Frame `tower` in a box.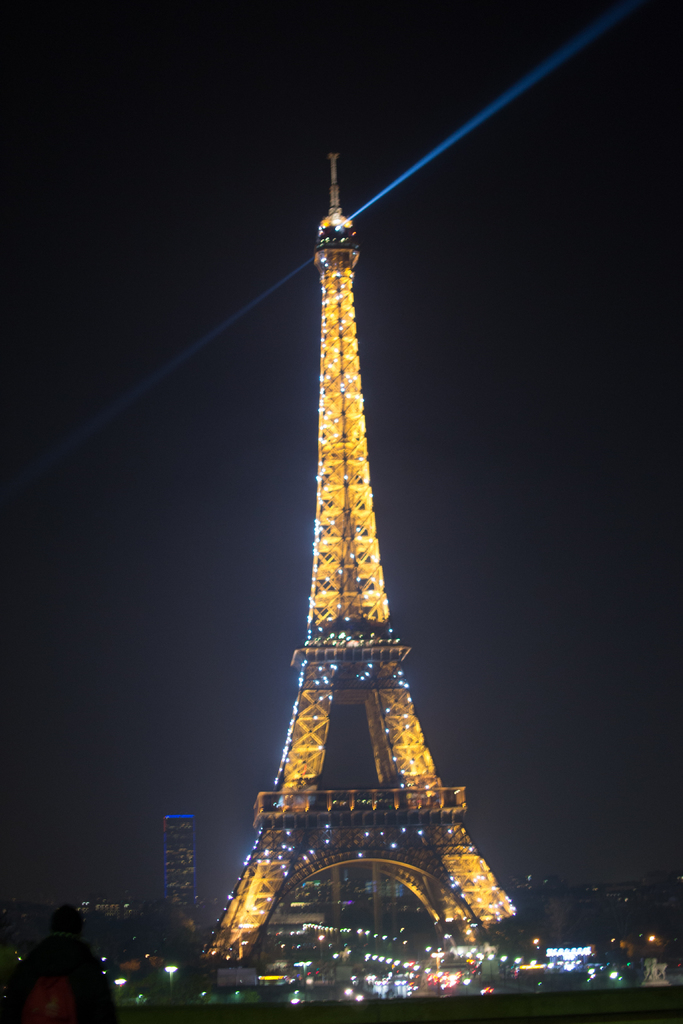
{"left": 155, "top": 811, "right": 202, "bottom": 929}.
